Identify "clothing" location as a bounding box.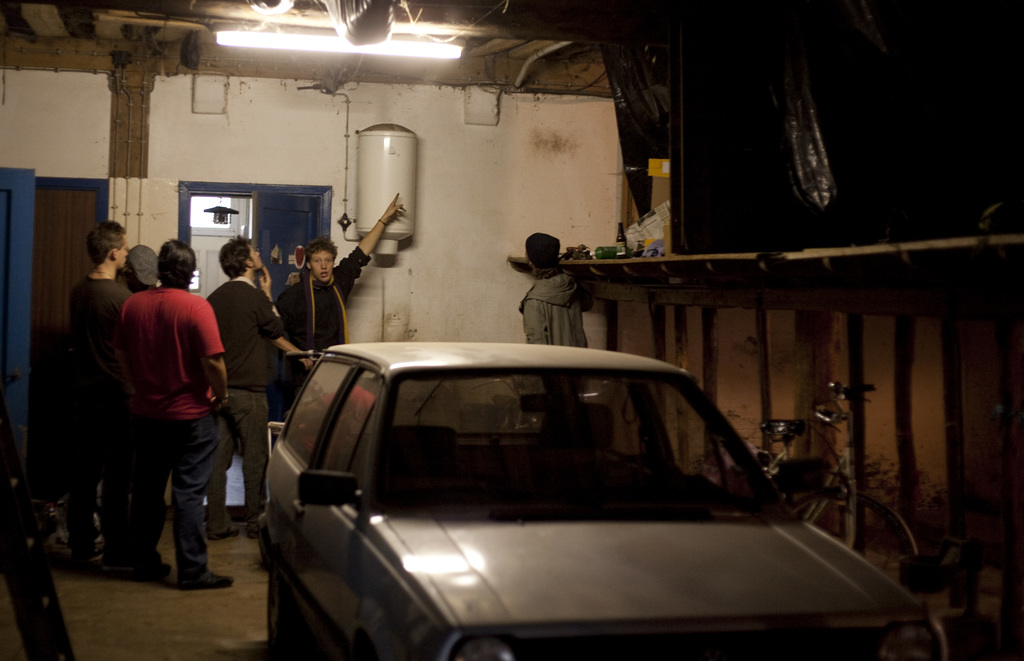
pyautogui.locateOnScreen(211, 271, 286, 531).
